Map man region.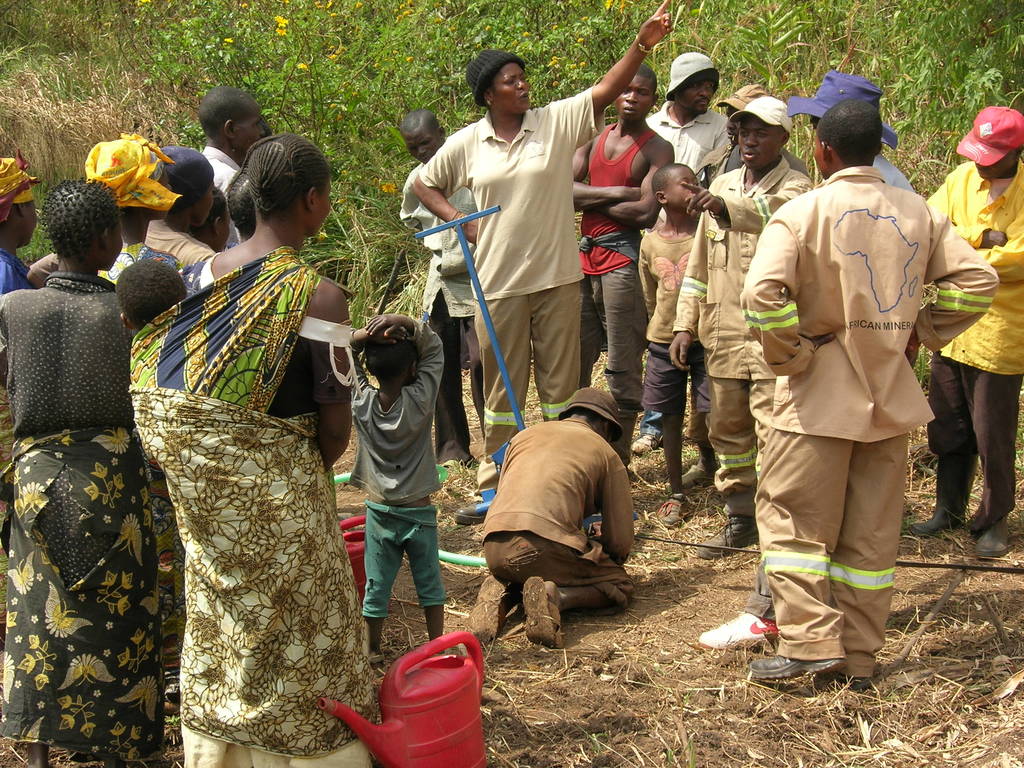
Mapped to {"x1": 381, "y1": 91, "x2": 488, "y2": 474}.
